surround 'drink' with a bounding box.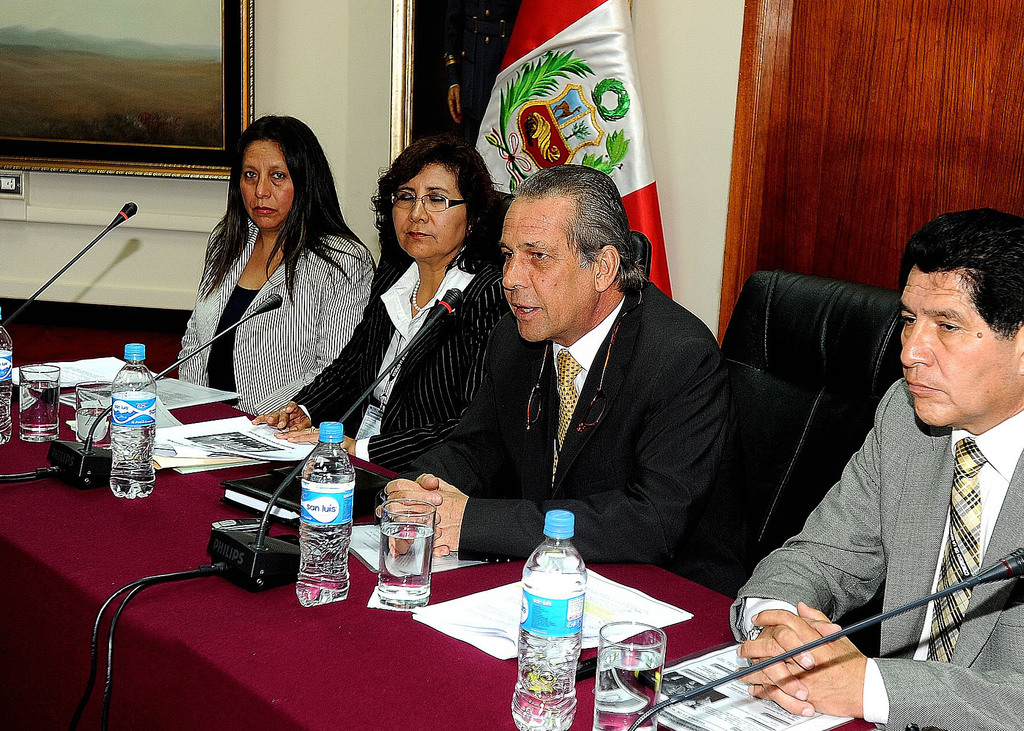
pyautogui.locateOnScreen(0, 307, 12, 443).
